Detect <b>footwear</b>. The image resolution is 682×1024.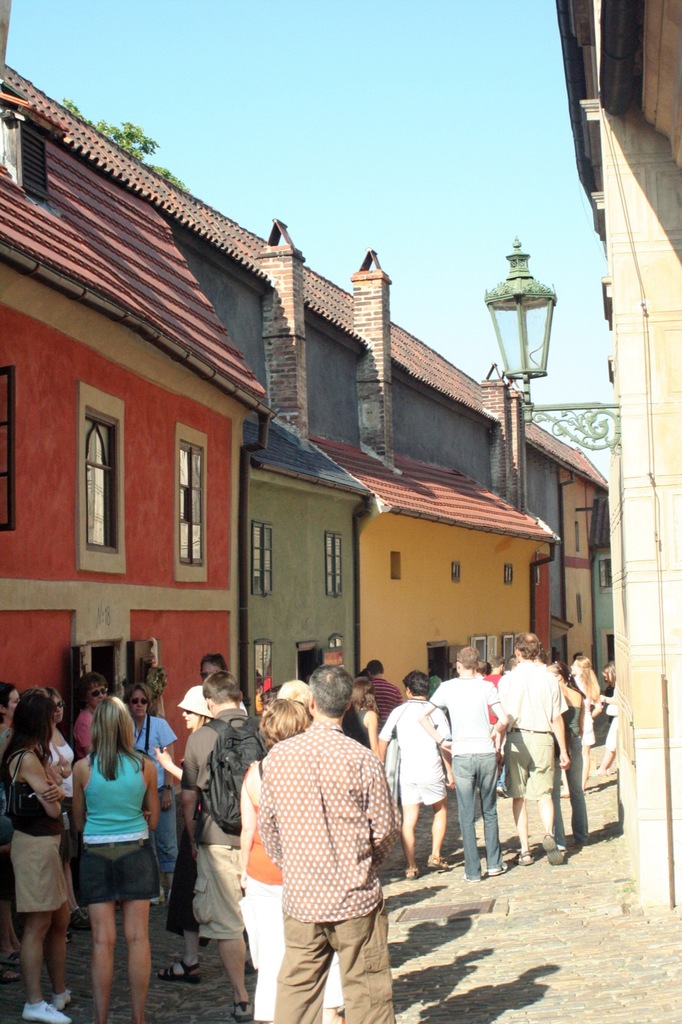
x1=541 y1=830 x2=564 y2=863.
